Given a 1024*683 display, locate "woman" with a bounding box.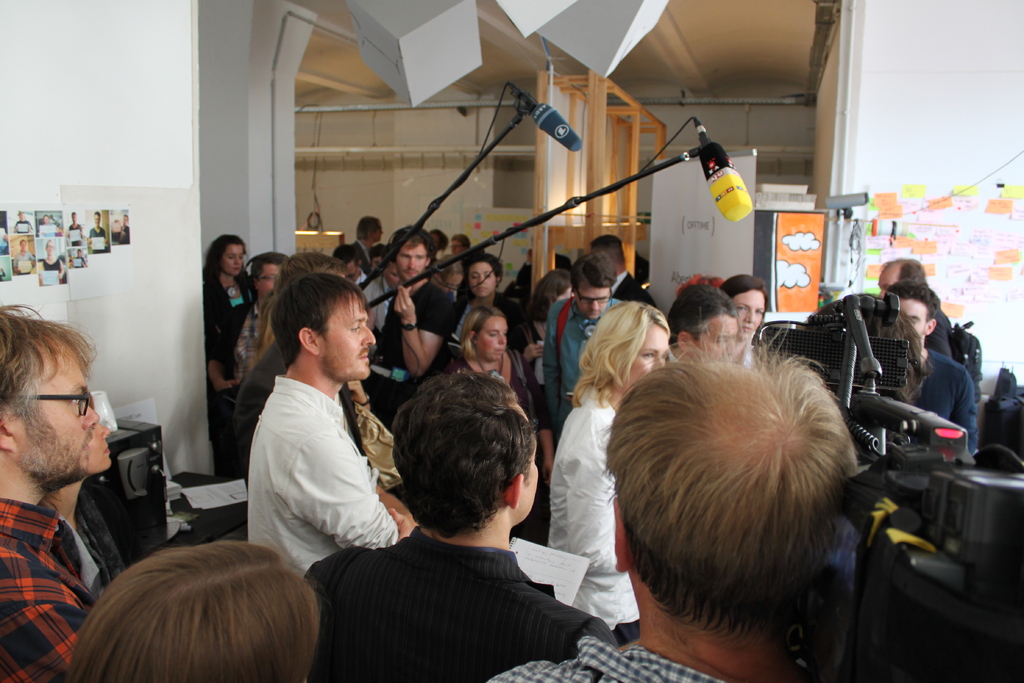
Located: select_region(442, 254, 524, 360).
